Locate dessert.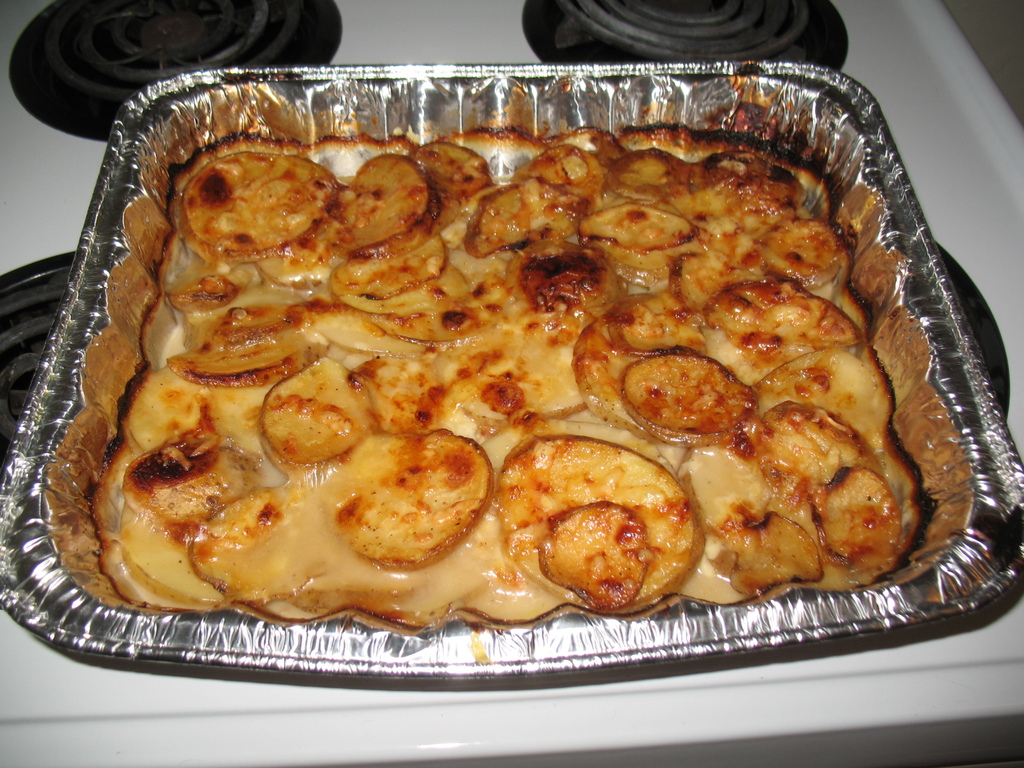
Bounding box: (x1=497, y1=439, x2=698, y2=627).
